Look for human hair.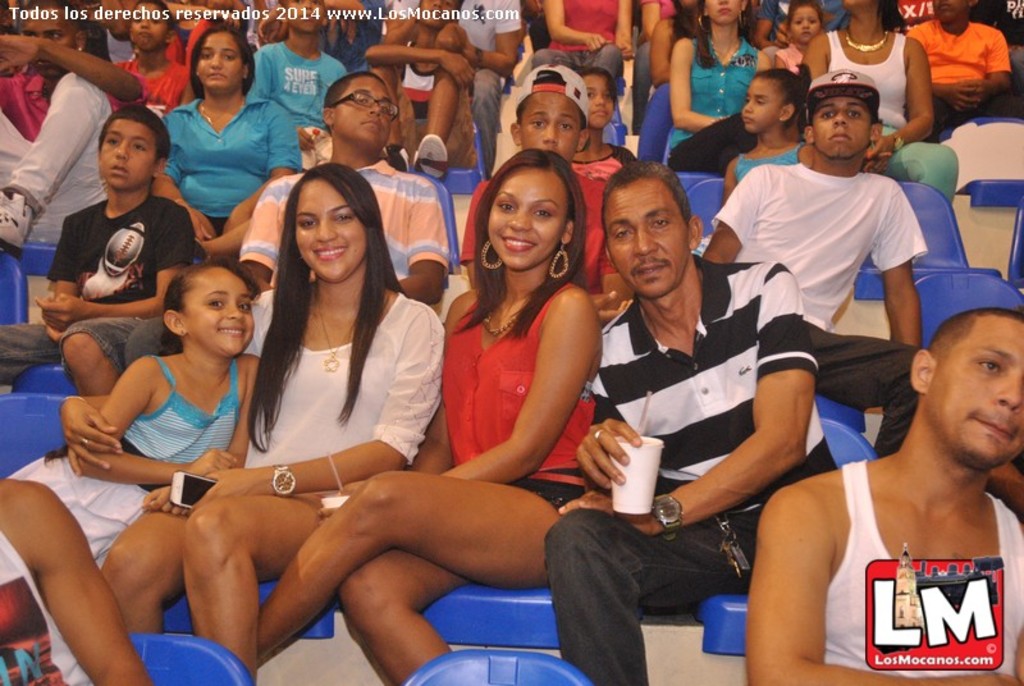
Found: 448,148,591,347.
